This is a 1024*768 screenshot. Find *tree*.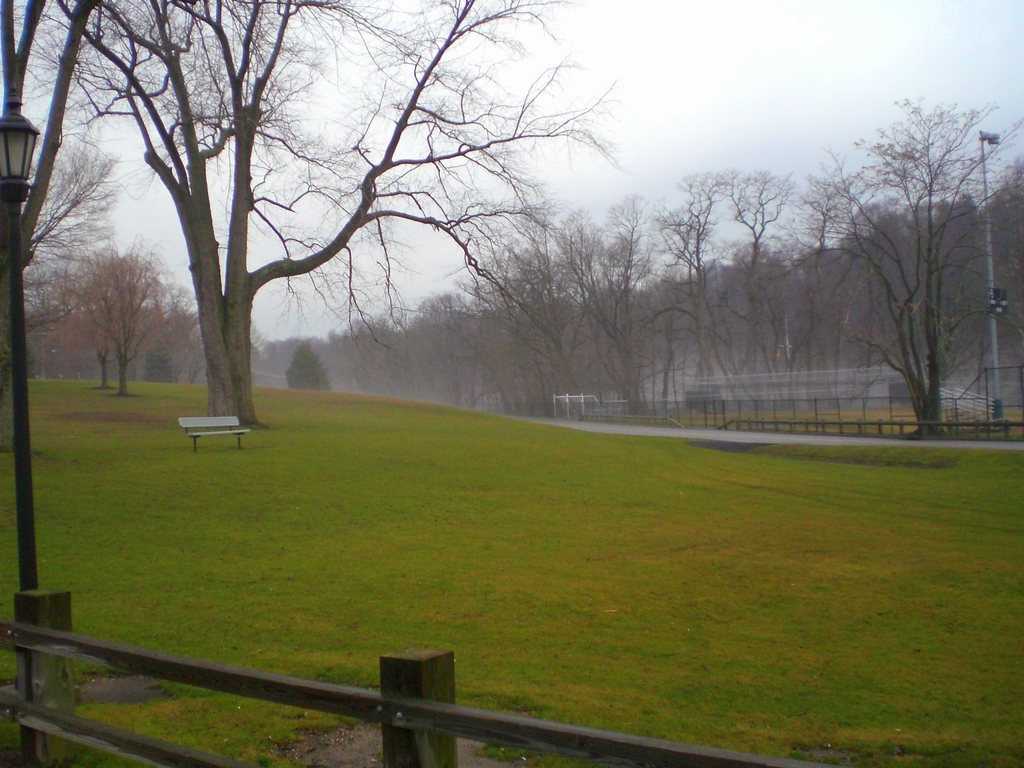
Bounding box: 0, 0, 623, 424.
